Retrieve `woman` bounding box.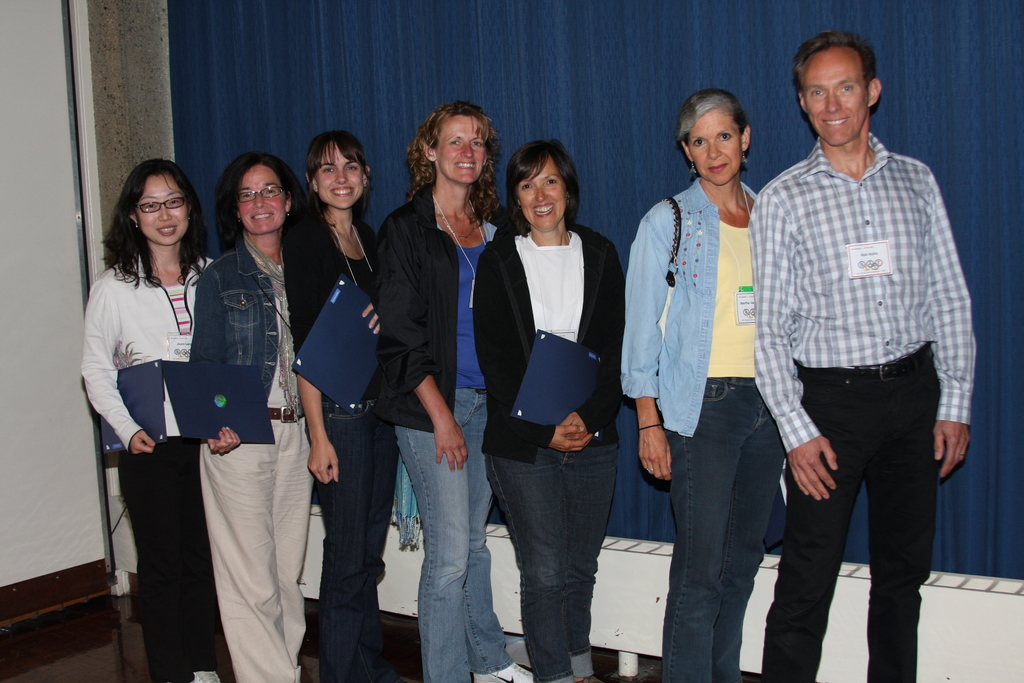
Bounding box: {"left": 367, "top": 101, "right": 536, "bottom": 682}.
